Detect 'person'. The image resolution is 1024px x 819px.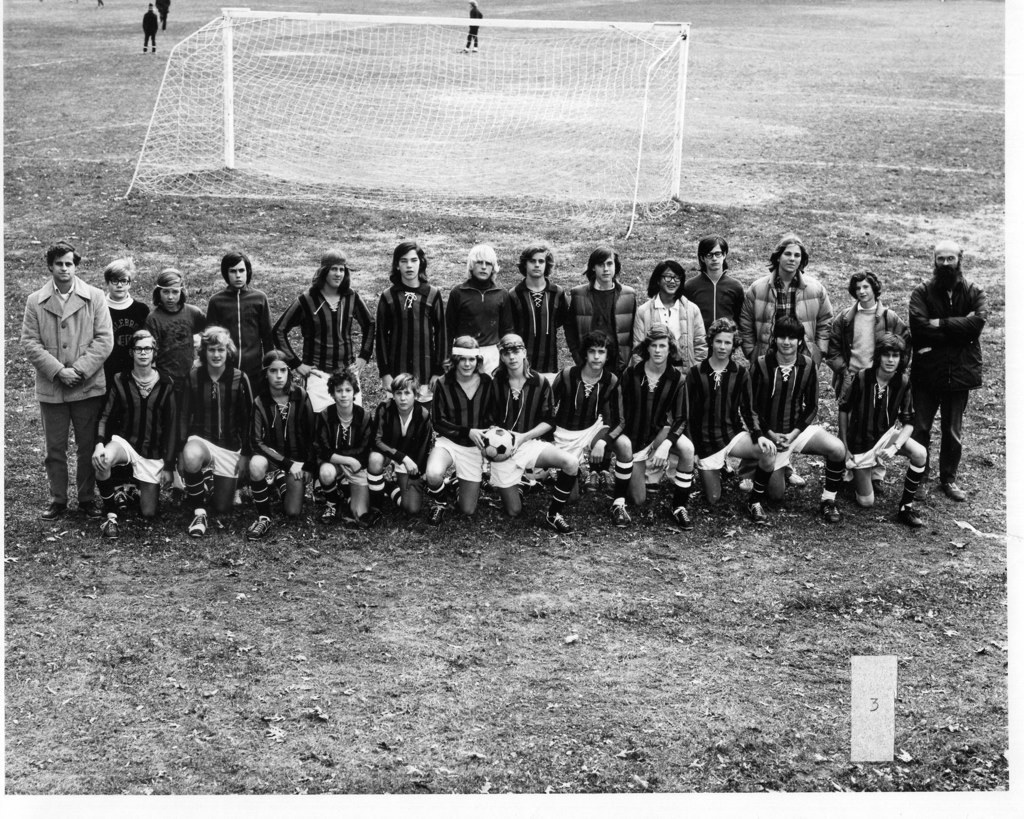
152,0,169,31.
